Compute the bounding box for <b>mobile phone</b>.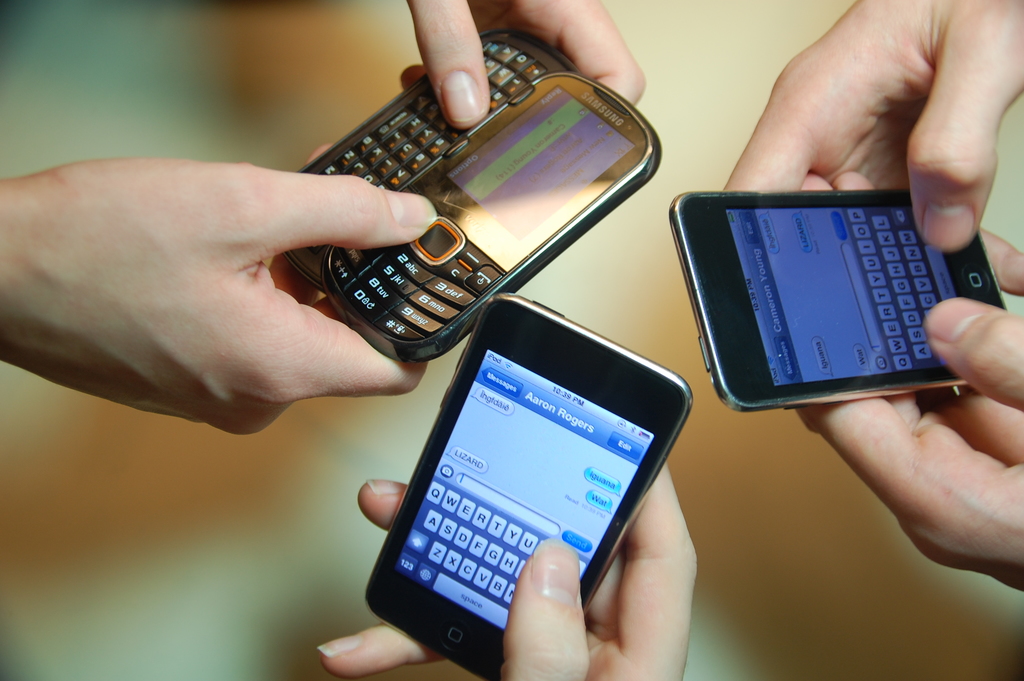
bbox=(284, 28, 660, 369).
